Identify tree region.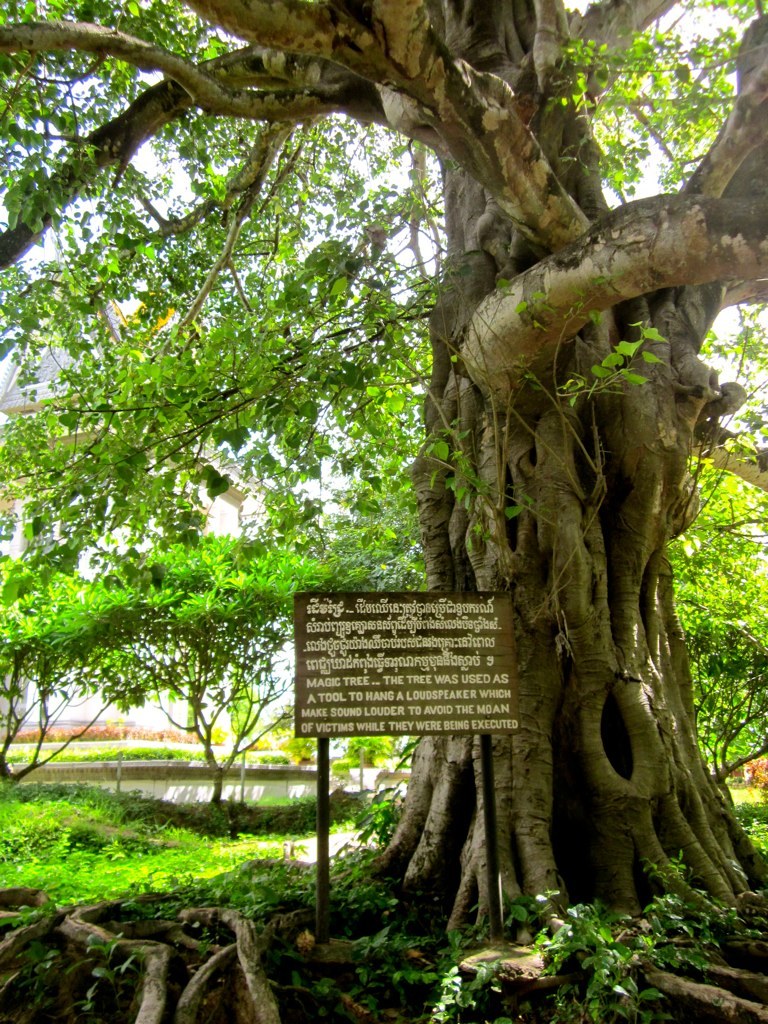
Region: 362/469/767/807.
